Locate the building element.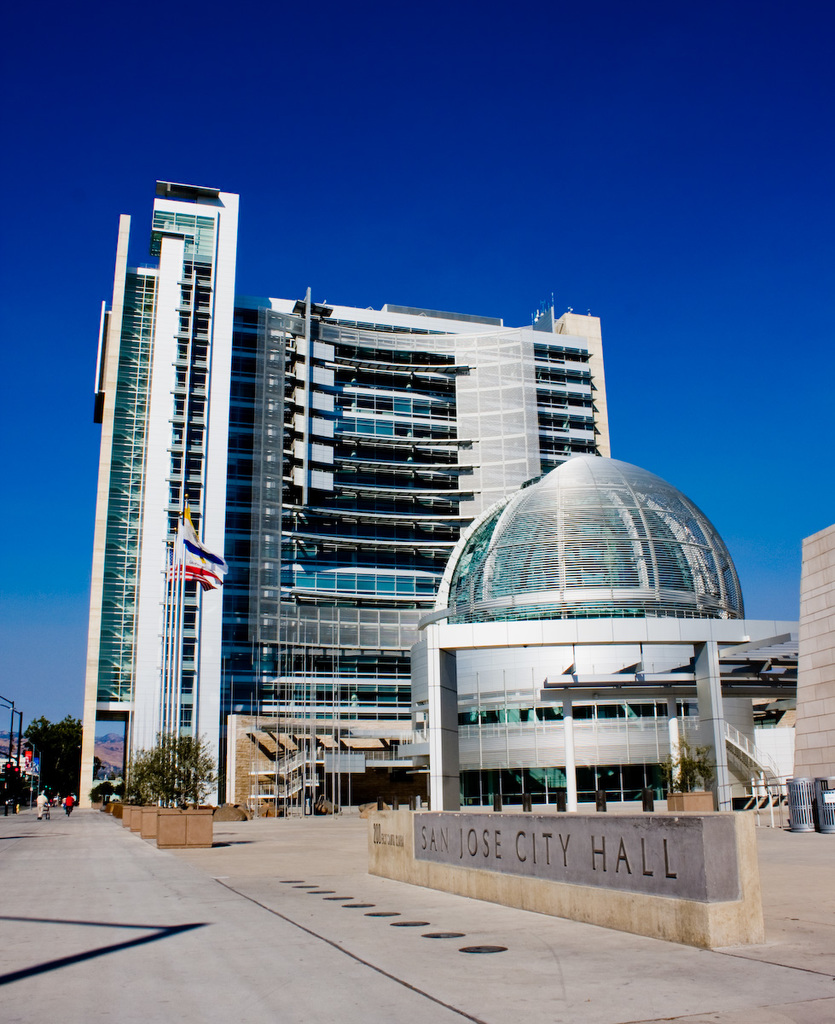
Element bbox: <box>78,189,607,808</box>.
